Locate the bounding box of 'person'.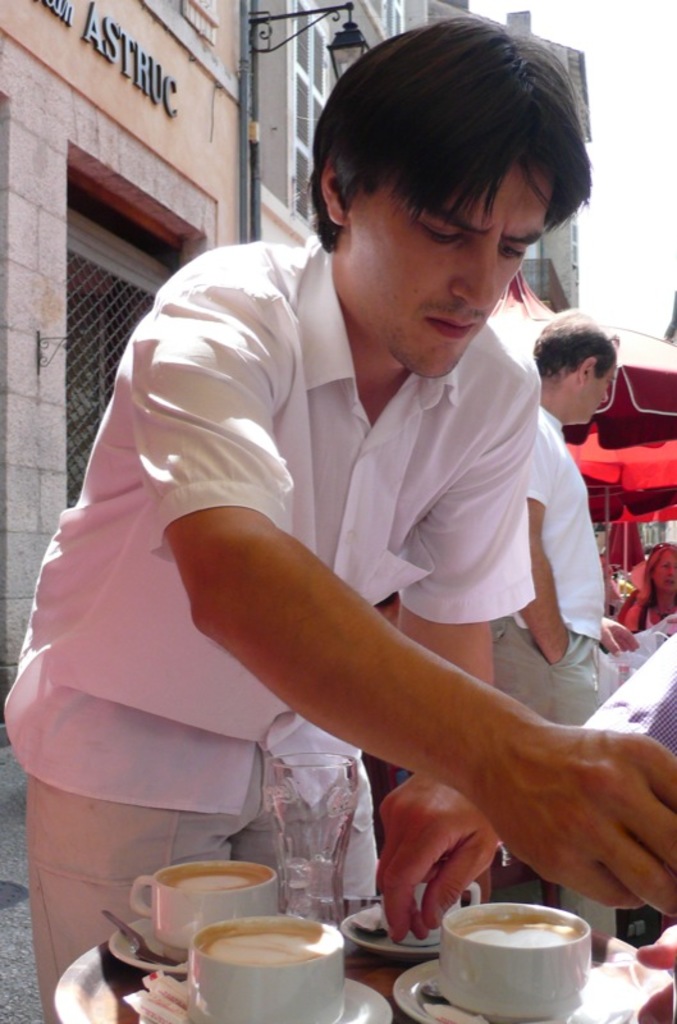
Bounding box: [x1=485, y1=298, x2=632, y2=909].
